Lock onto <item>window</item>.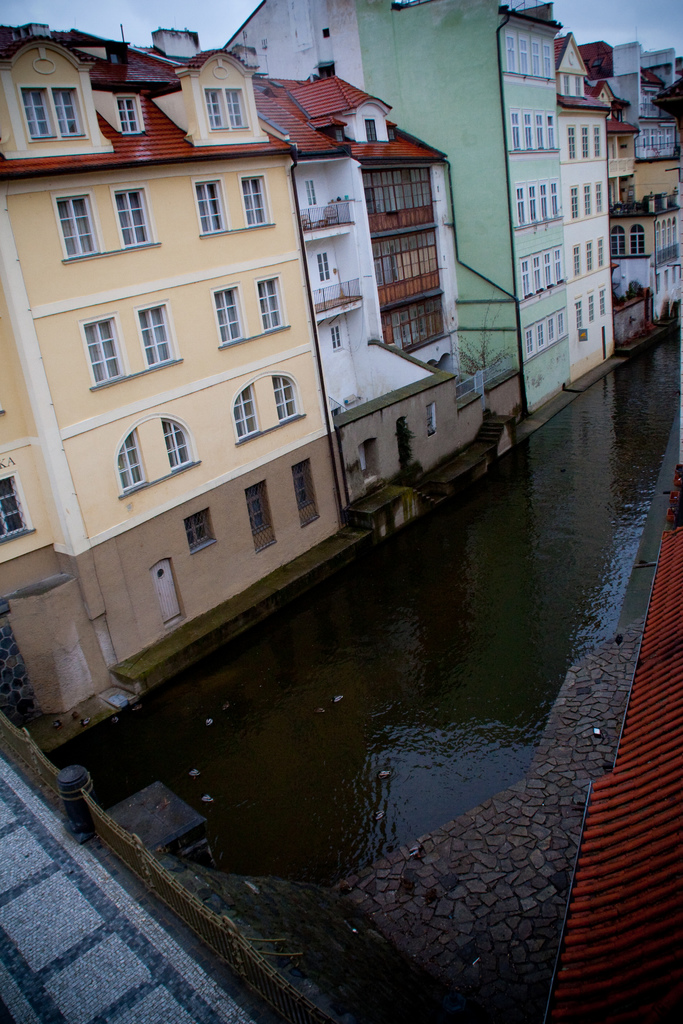
Locked: (x1=210, y1=280, x2=251, y2=352).
